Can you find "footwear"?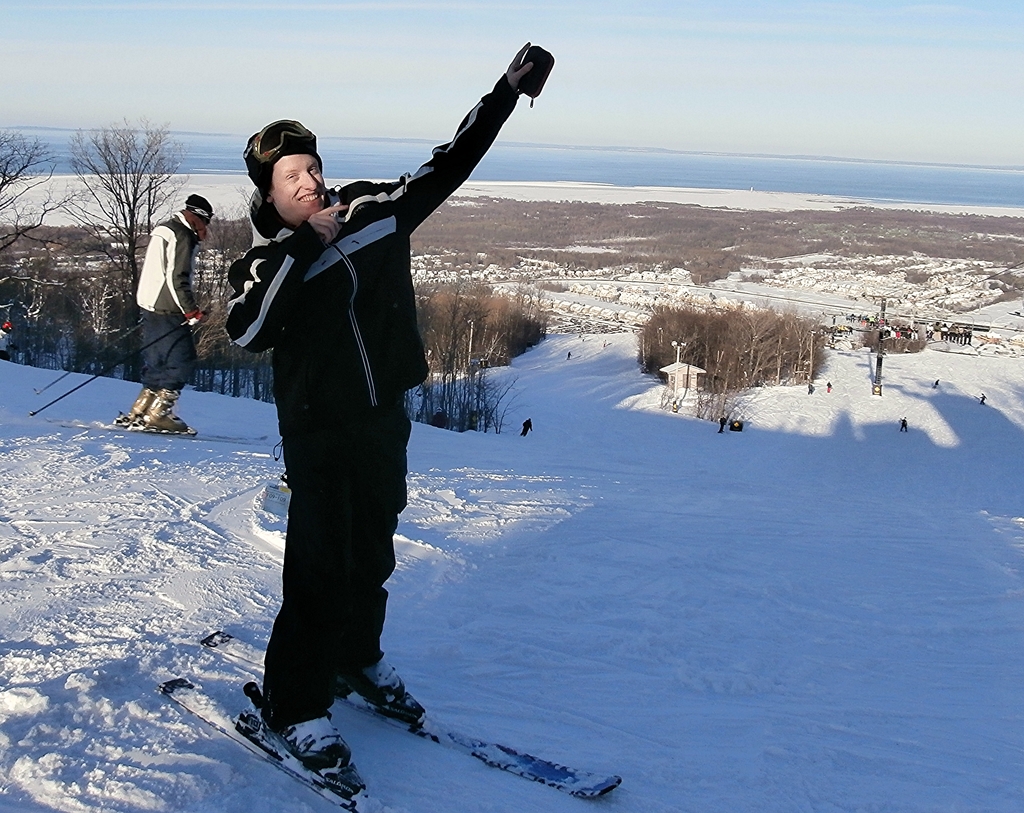
Yes, bounding box: x1=198 y1=714 x2=372 y2=780.
